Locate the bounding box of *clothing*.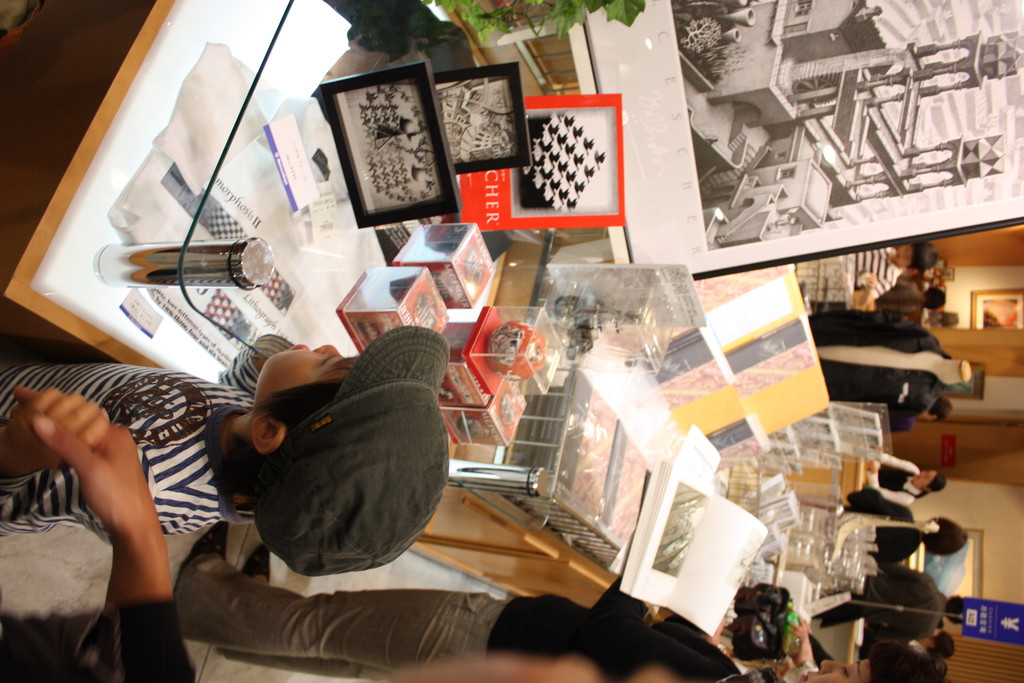
Bounding box: locate(843, 490, 922, 563).
